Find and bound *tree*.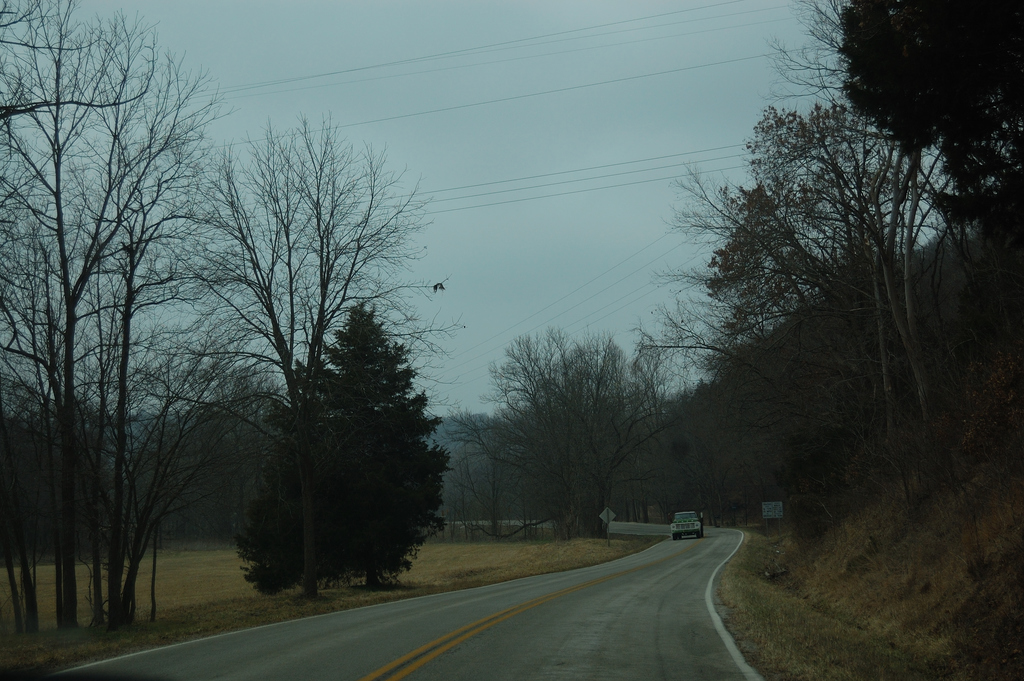
Bound: bbox=[242, 295, 453, 595].
